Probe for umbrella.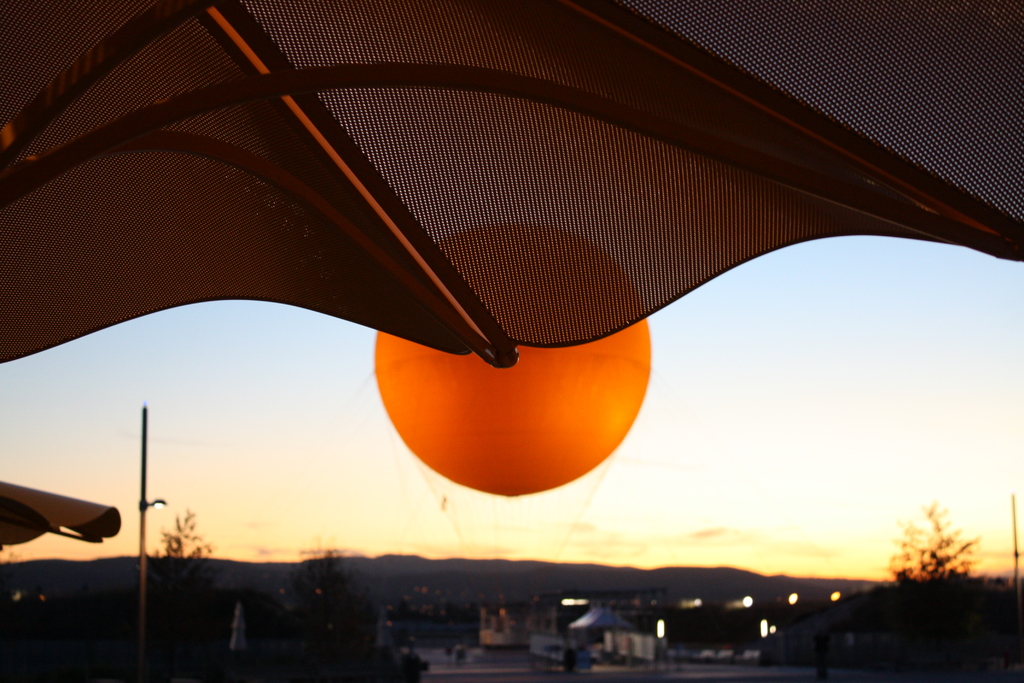
Probe result: detection(3, 3, 1023, 370).
